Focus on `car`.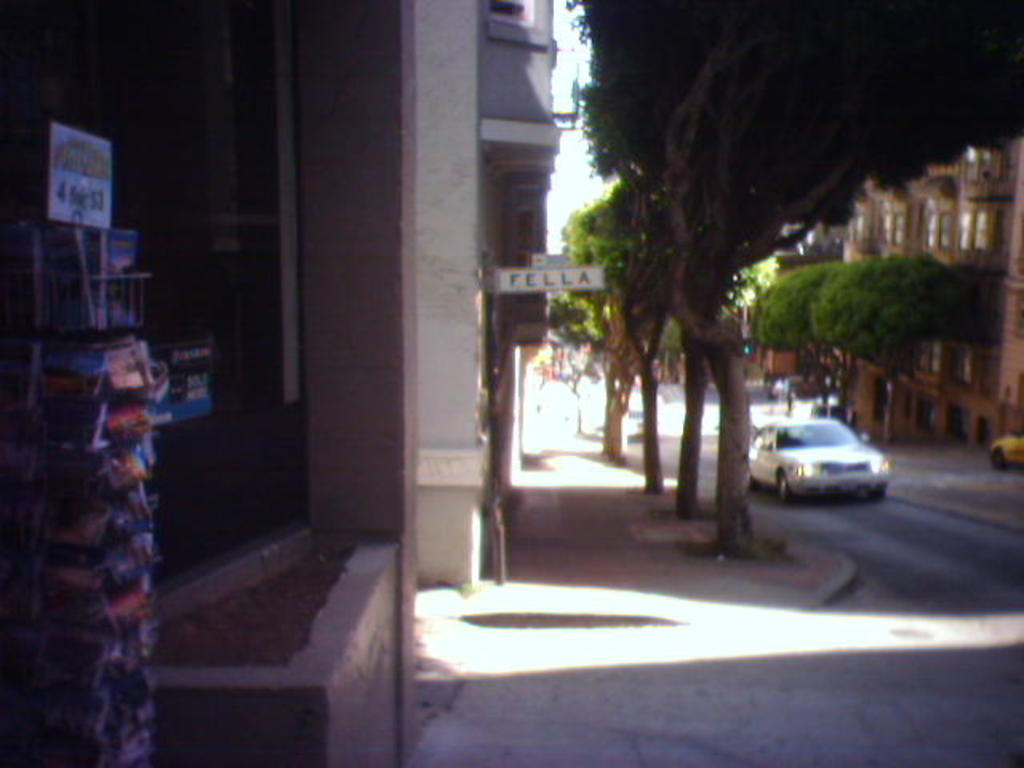
Focused at box(990, 430, 1022, 469).
